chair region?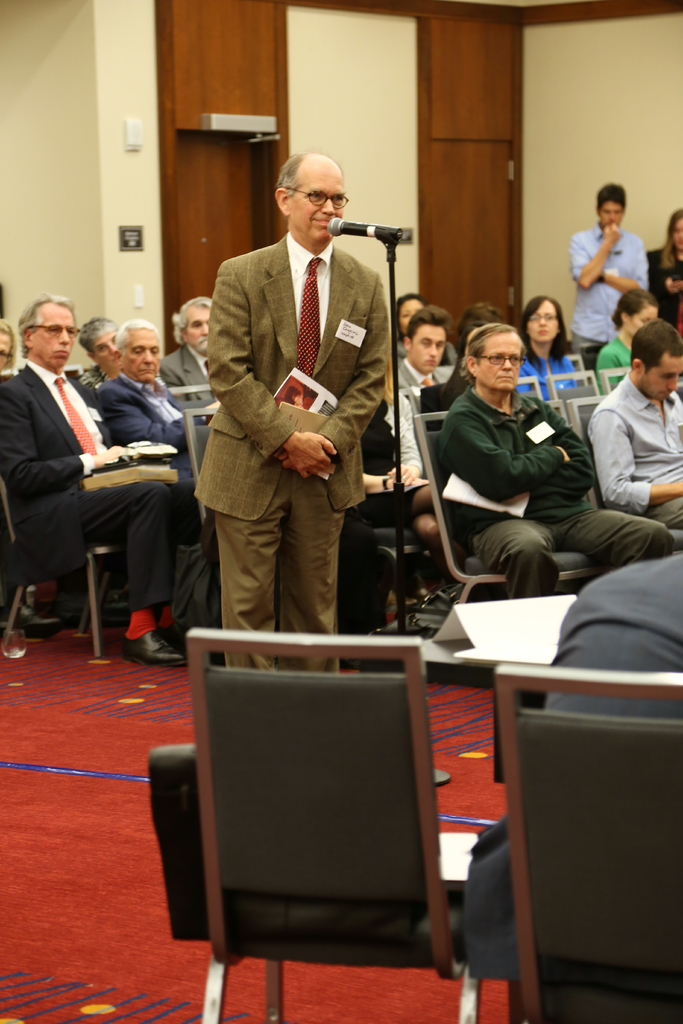
<box>520,376,546,403</box>
